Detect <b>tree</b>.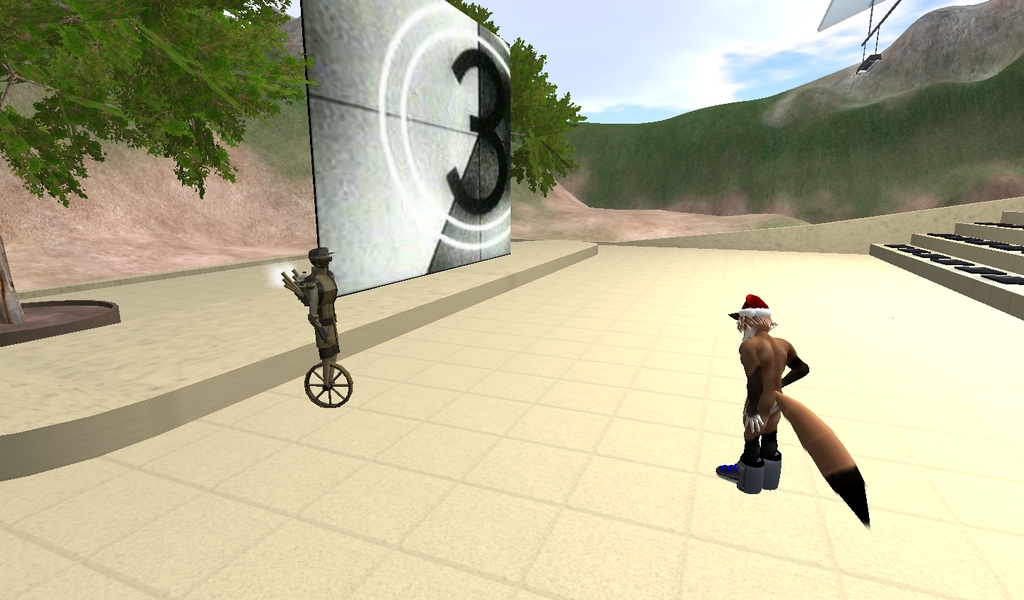
Detected at [x1=437, y1=0, x2=598, y2=200].
